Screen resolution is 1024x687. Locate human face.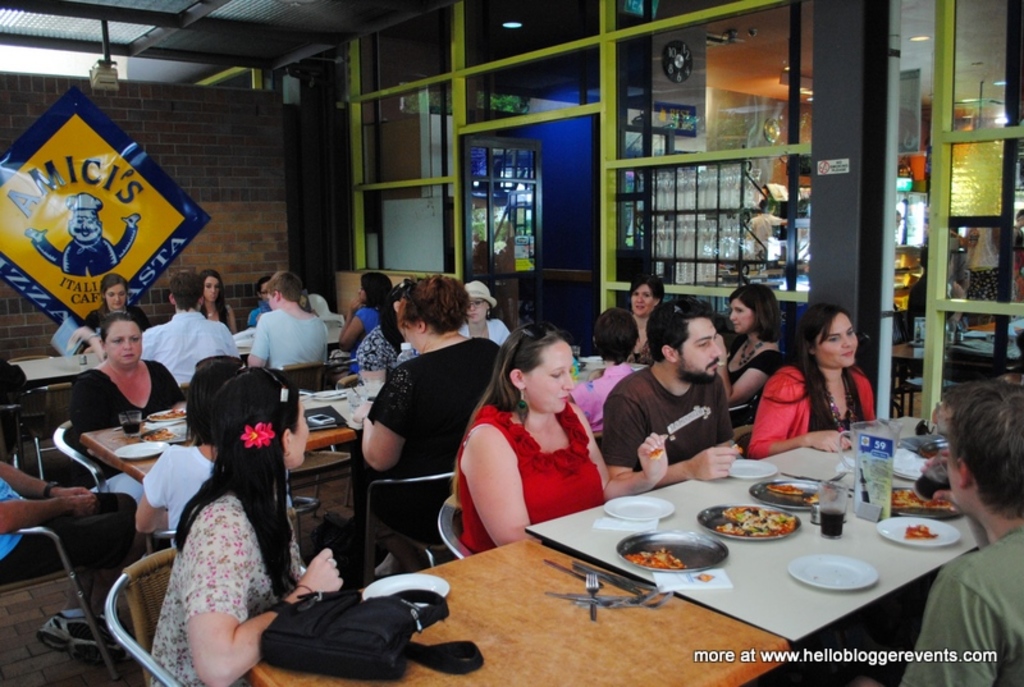
bbox=[466, 296, 493, 326].
